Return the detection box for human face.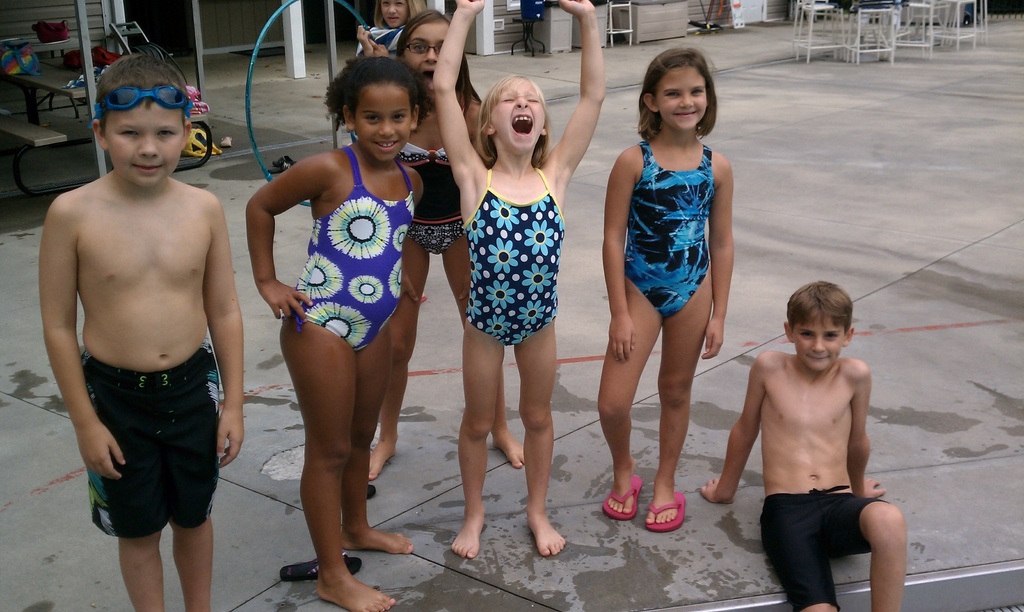
x1=494, y1=80, x2=543, y2=154.
